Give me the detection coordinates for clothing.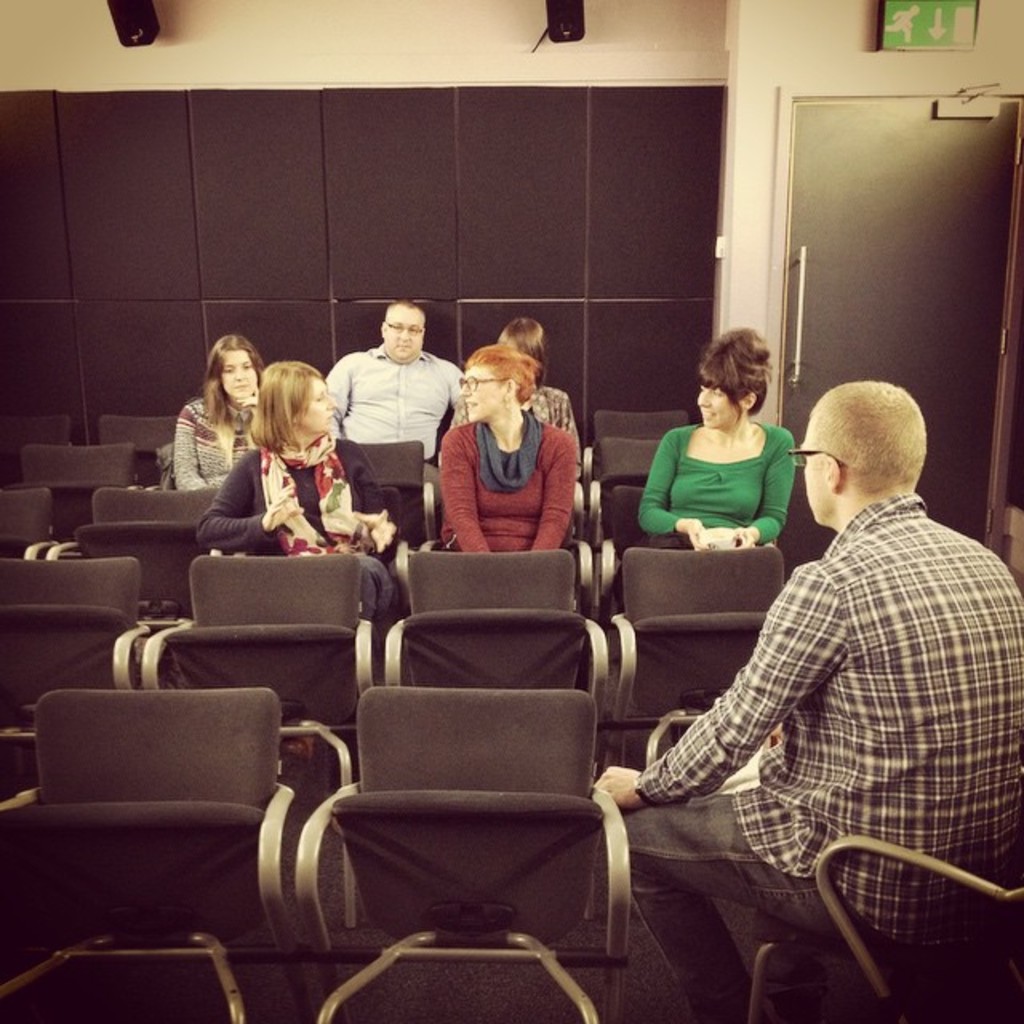
bbox(331, 339, 466, 533).
